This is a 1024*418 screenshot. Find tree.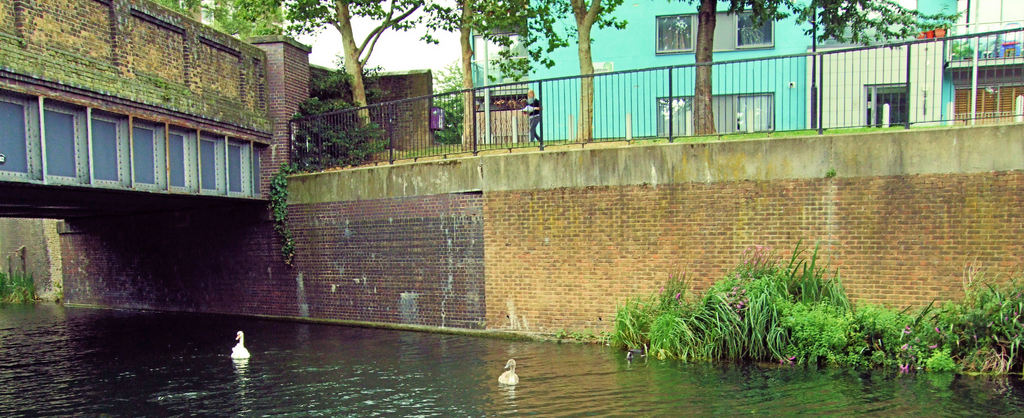
Bounding box: [424, 0, 540, 152].
